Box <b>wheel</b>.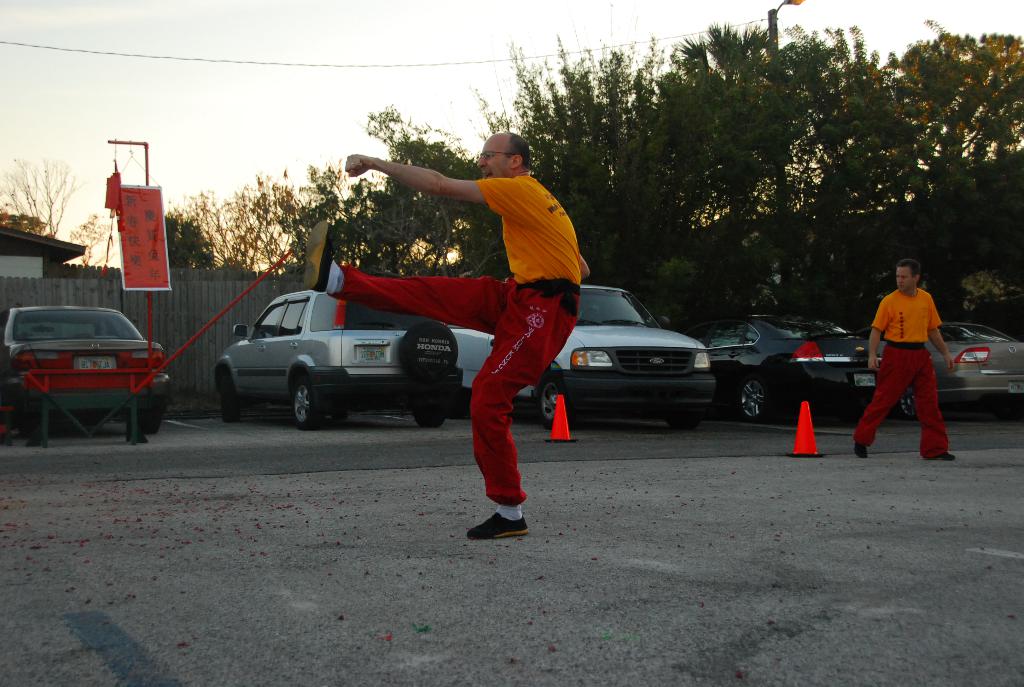
[x1=286, y1=373, x2=328, y2=438].
